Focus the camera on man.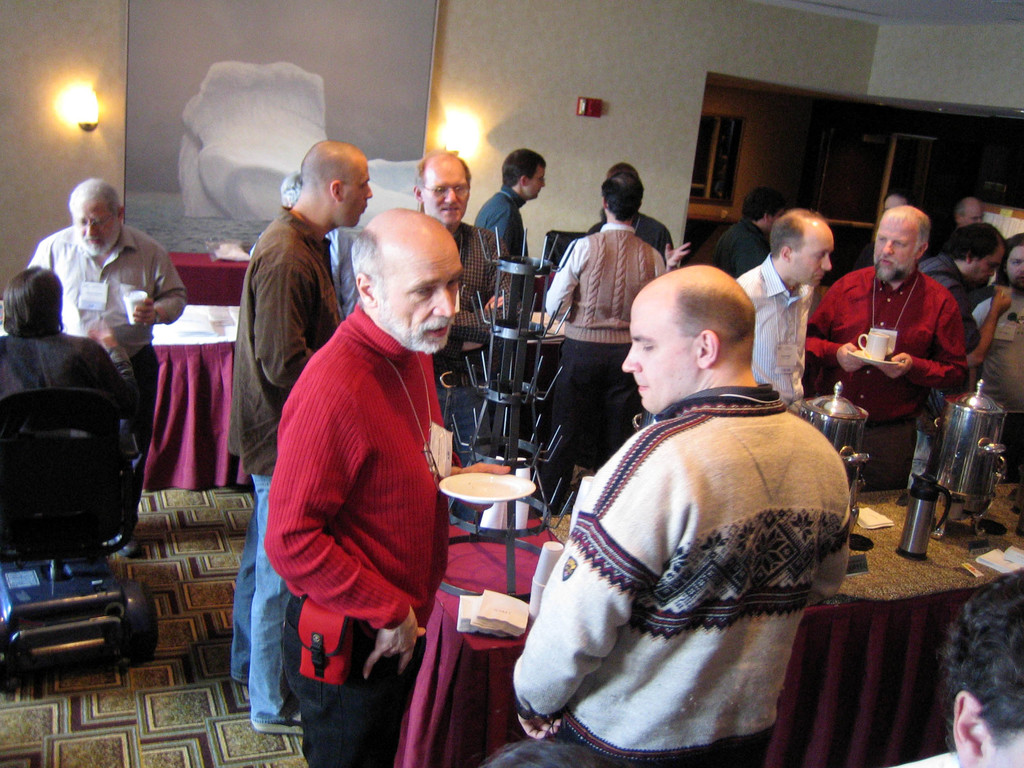
Focus region: [801,195,981,492].
